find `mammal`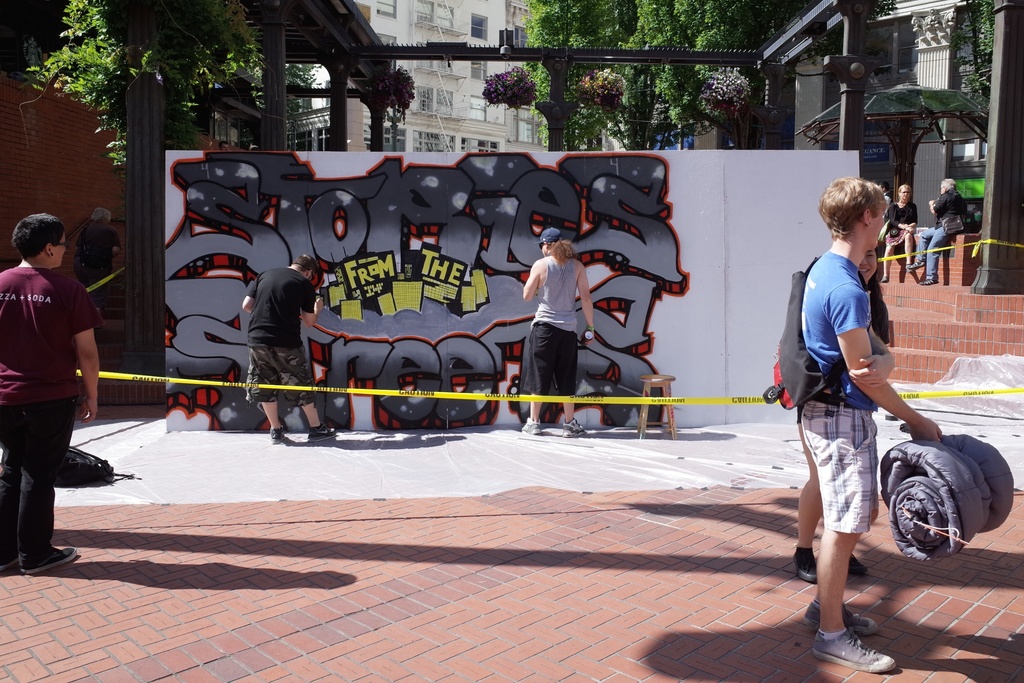
(888,183,922,273)
